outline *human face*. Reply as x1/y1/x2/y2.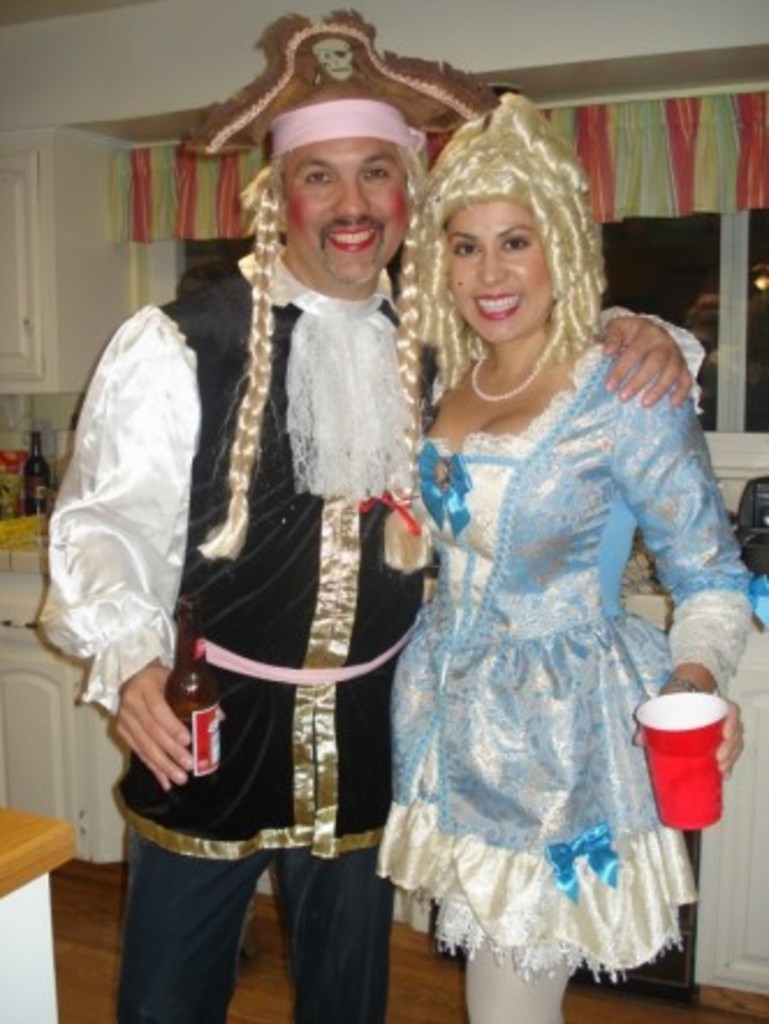
262/130/412/280.
